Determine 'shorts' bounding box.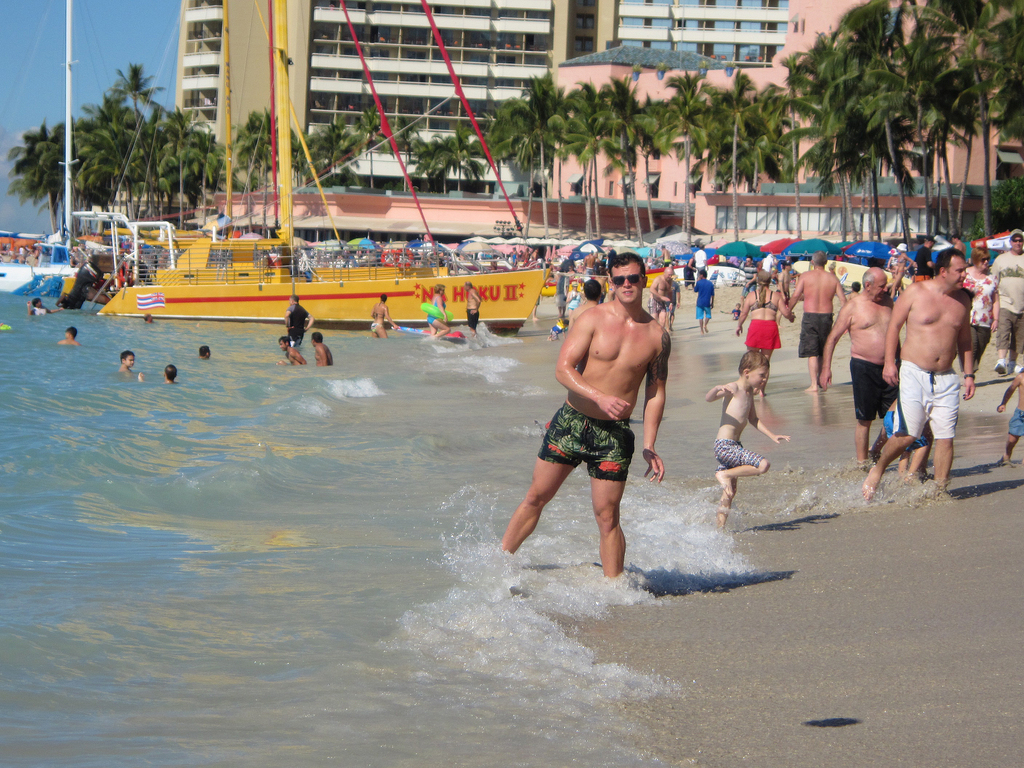
Determined: {"left": 715, "top": 436, "right": 760, "bottom": 470}.
